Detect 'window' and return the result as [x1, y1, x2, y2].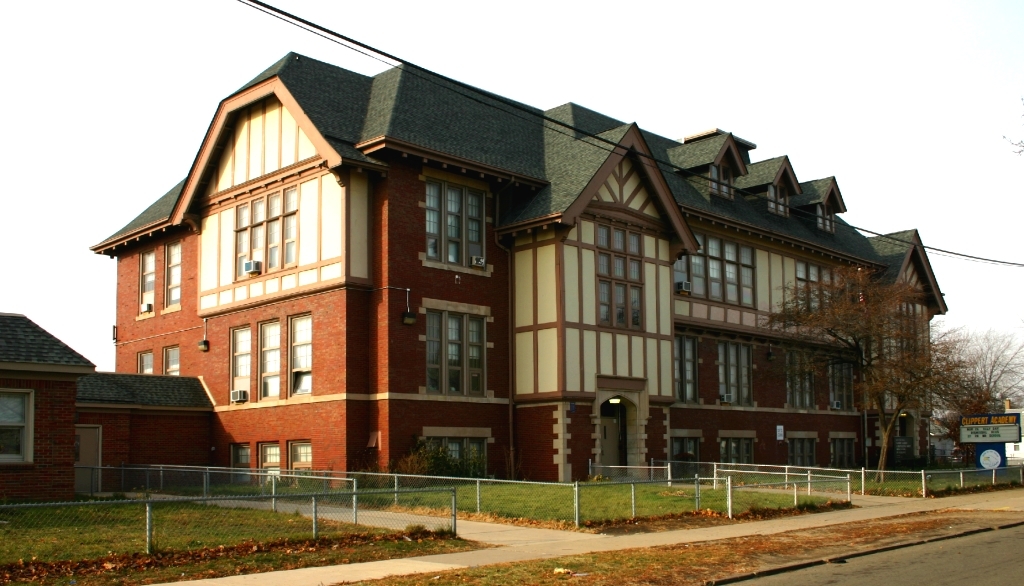
[772, 425, 818, 473].
